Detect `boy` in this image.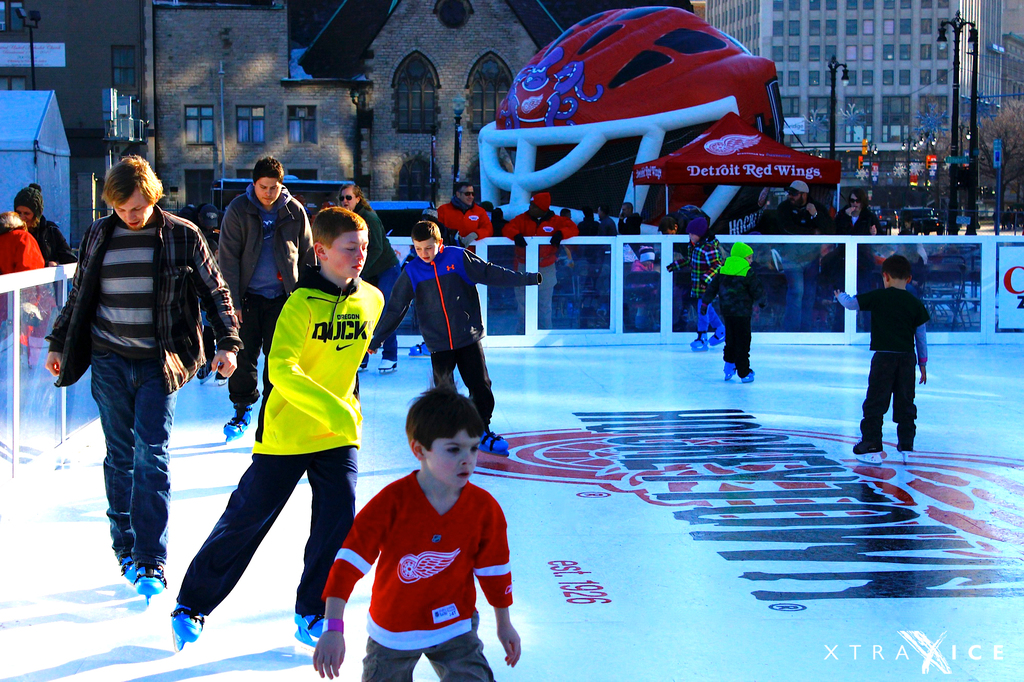
Detection: l=666, t=216, r=725, b=353.
